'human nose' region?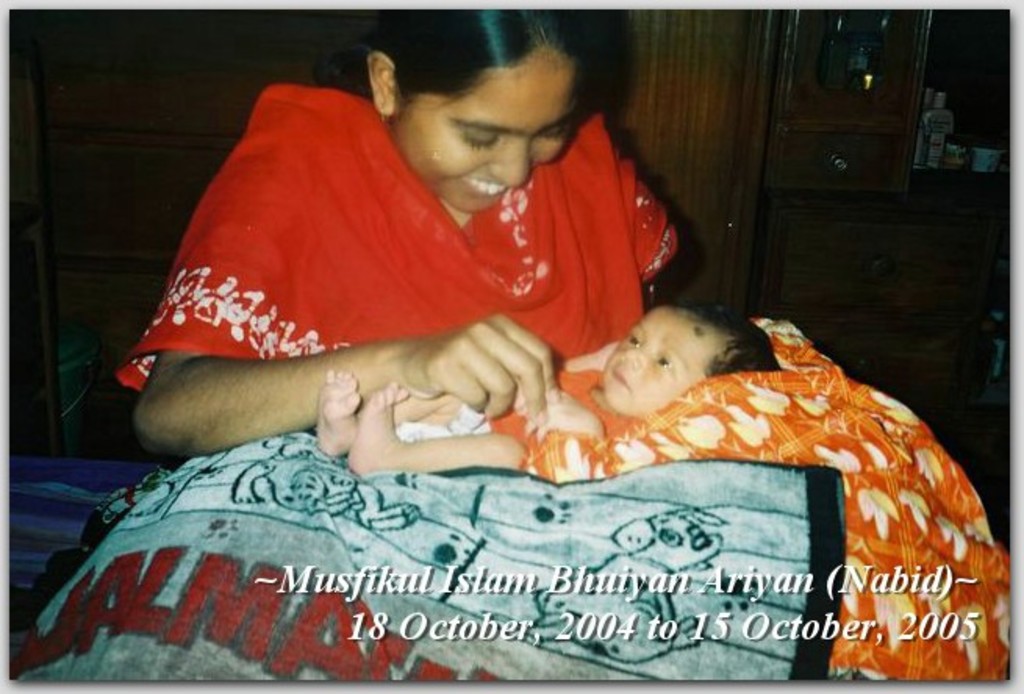
crop(488, 134, 530, 189)
